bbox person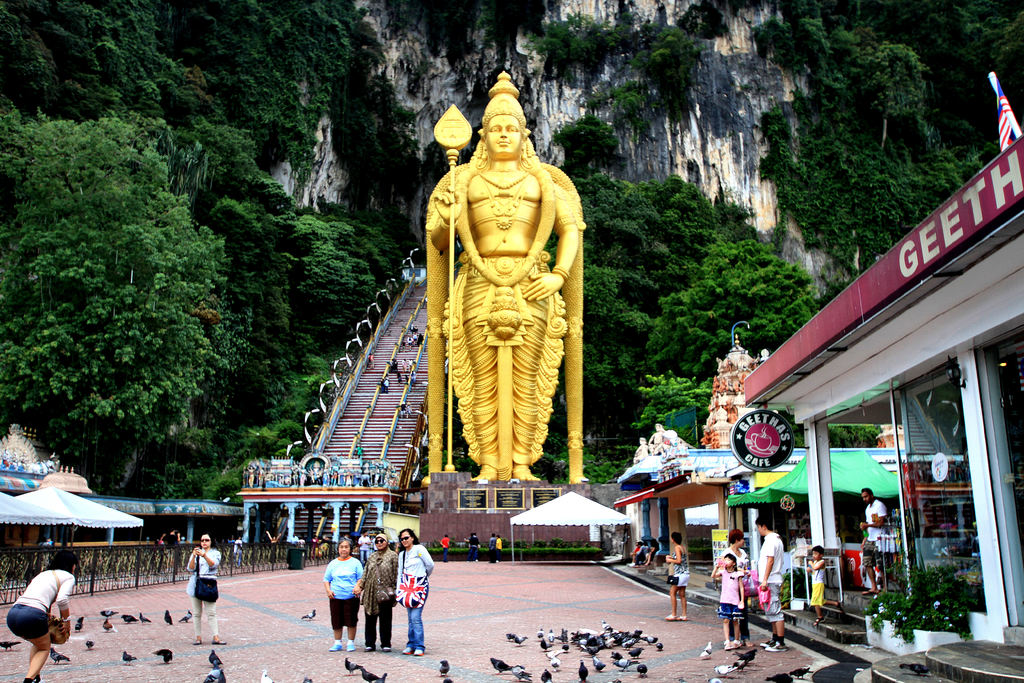
326 532 364 644
